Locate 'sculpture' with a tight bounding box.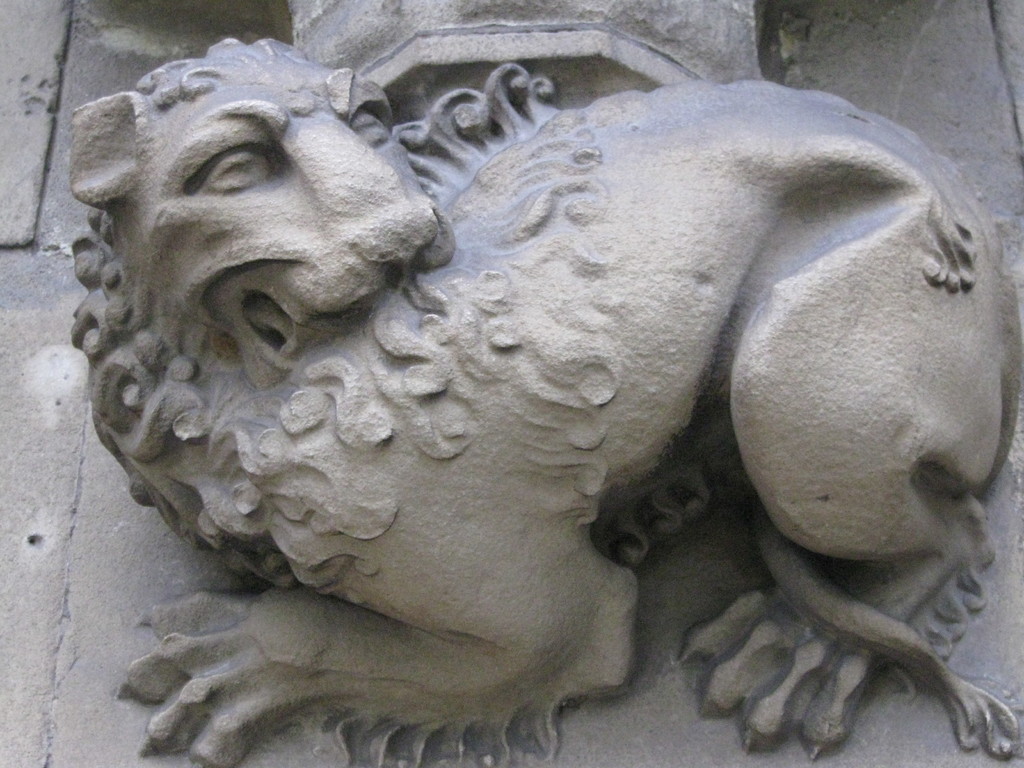
crop(68, 0, 1023, 767).
